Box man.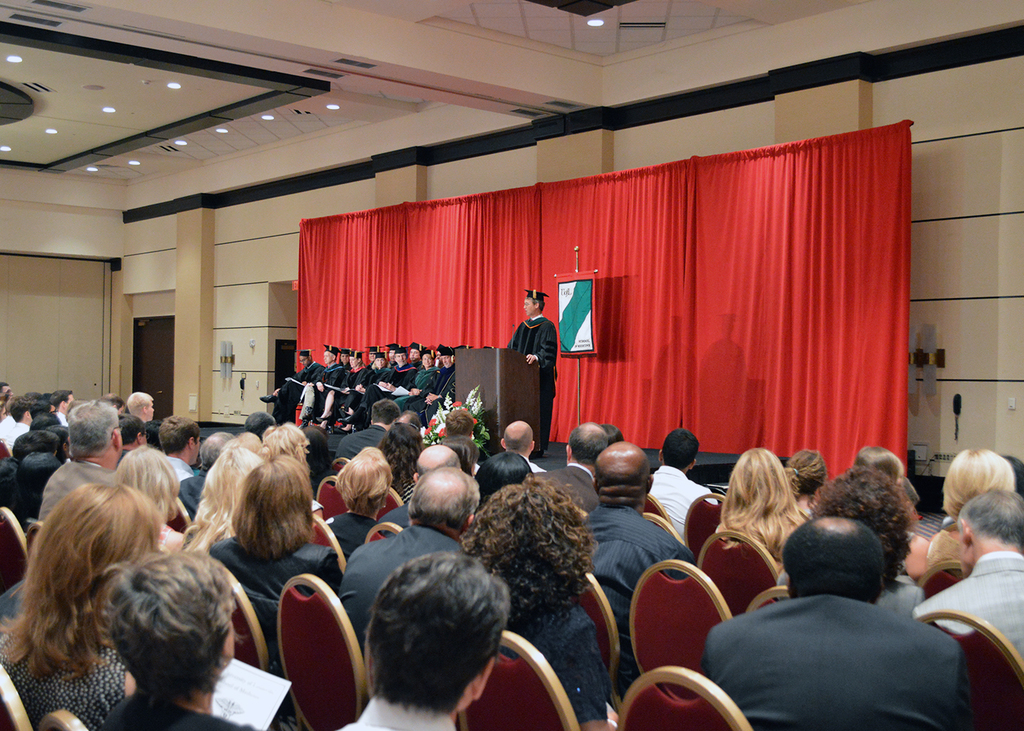
BBox(502, 281, 561, 459).
